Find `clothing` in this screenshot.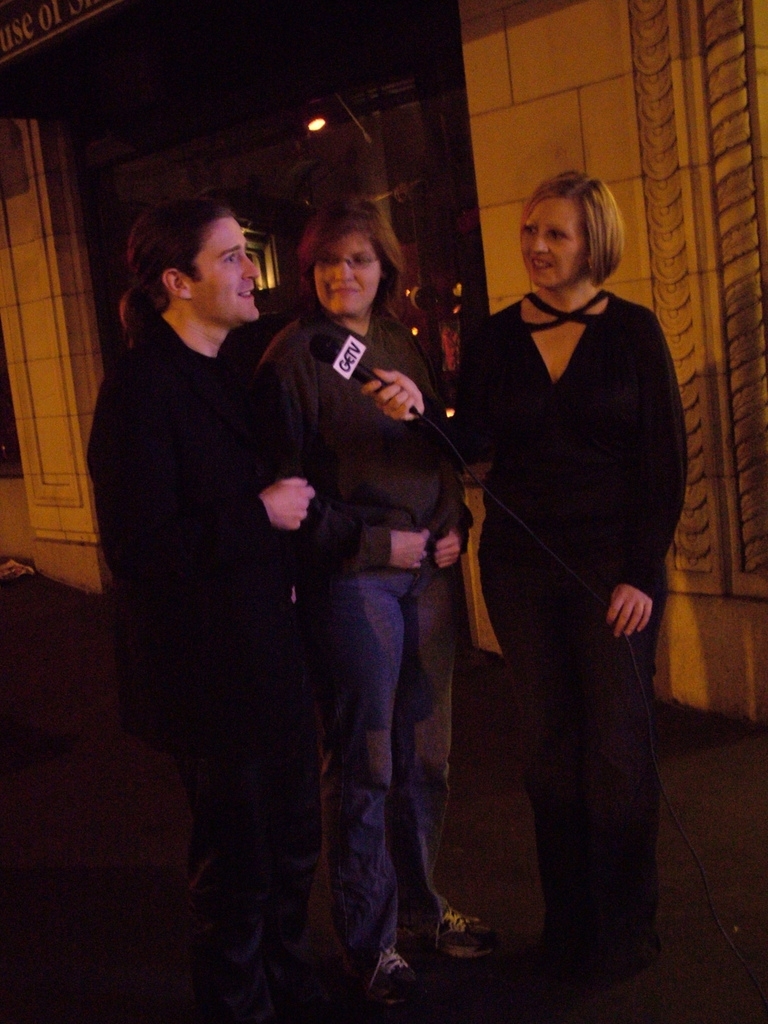
The bounding box for `clothing` is [124, 583, 285, 957].
